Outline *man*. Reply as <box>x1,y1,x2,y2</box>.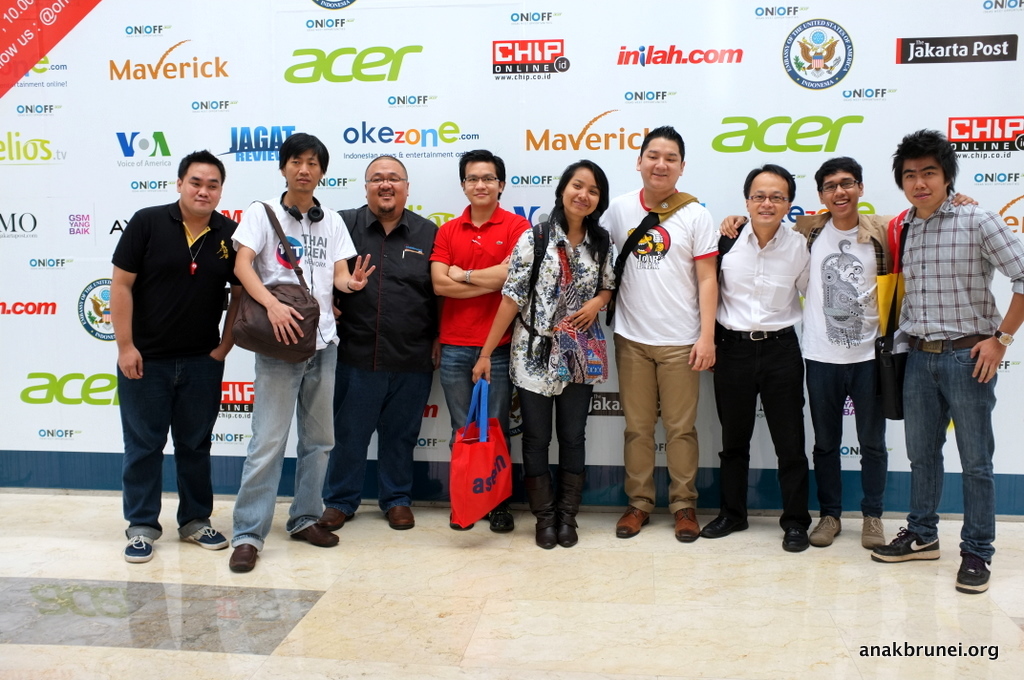
<box>713,162,812,551</box>.
